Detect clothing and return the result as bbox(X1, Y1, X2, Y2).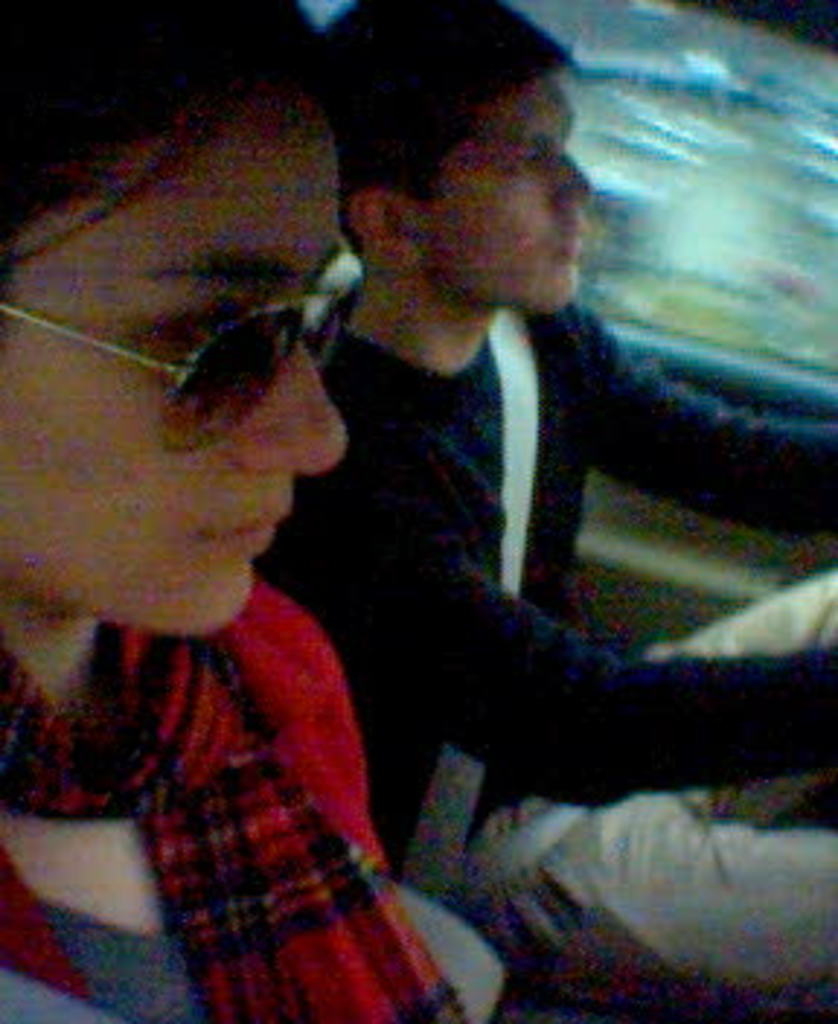
bbox(35, 451, 448, 1009).
